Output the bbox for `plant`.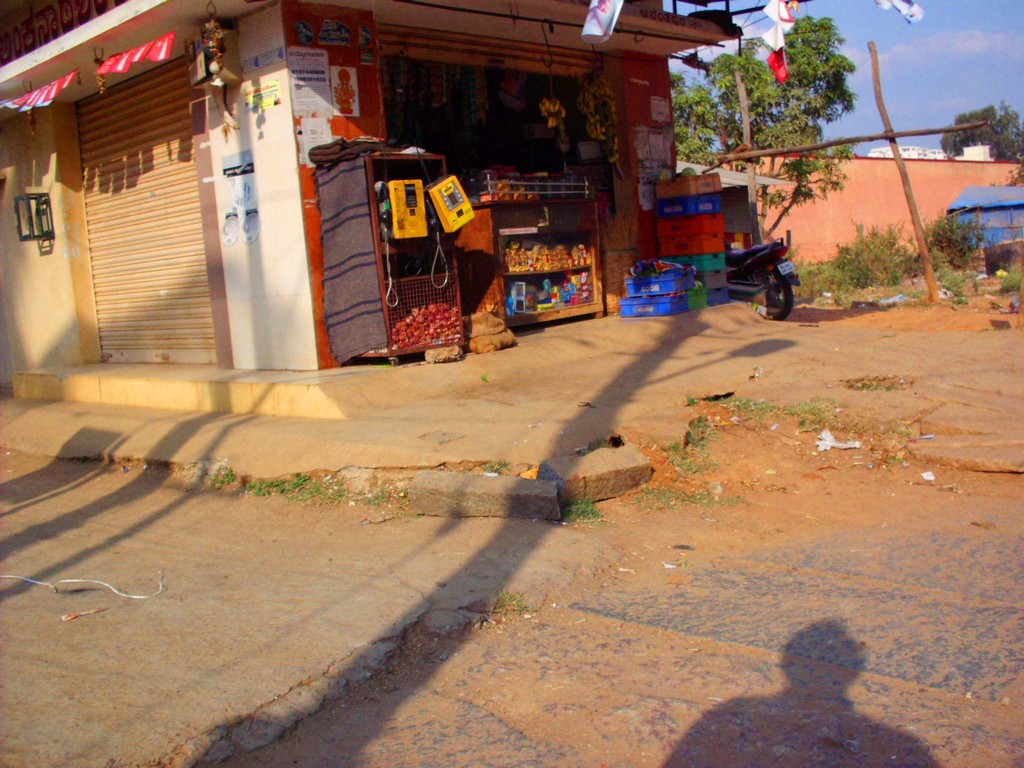
922, 214, 996, 305.
